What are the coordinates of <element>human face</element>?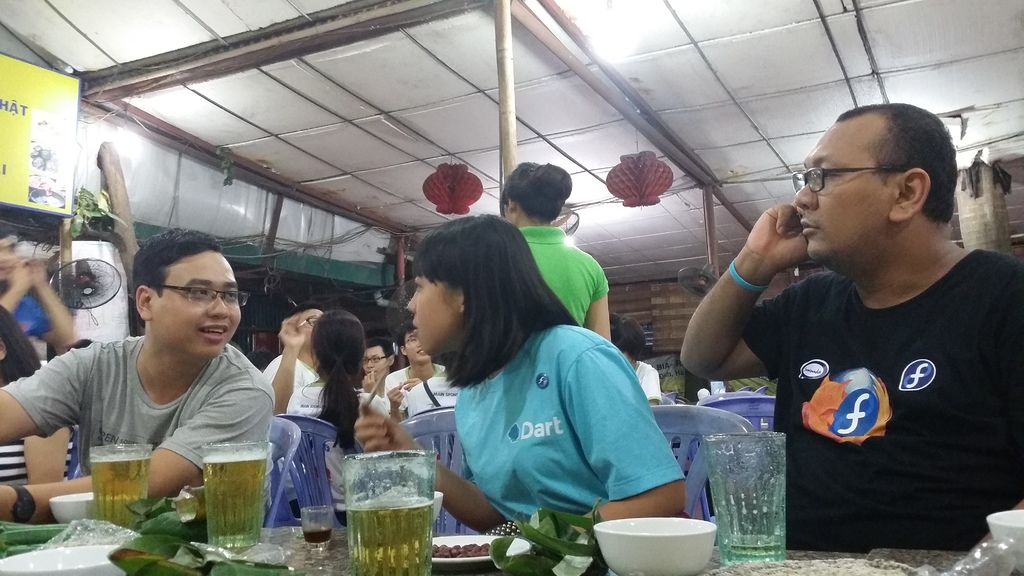
crop(363, 347, 387, 378).
